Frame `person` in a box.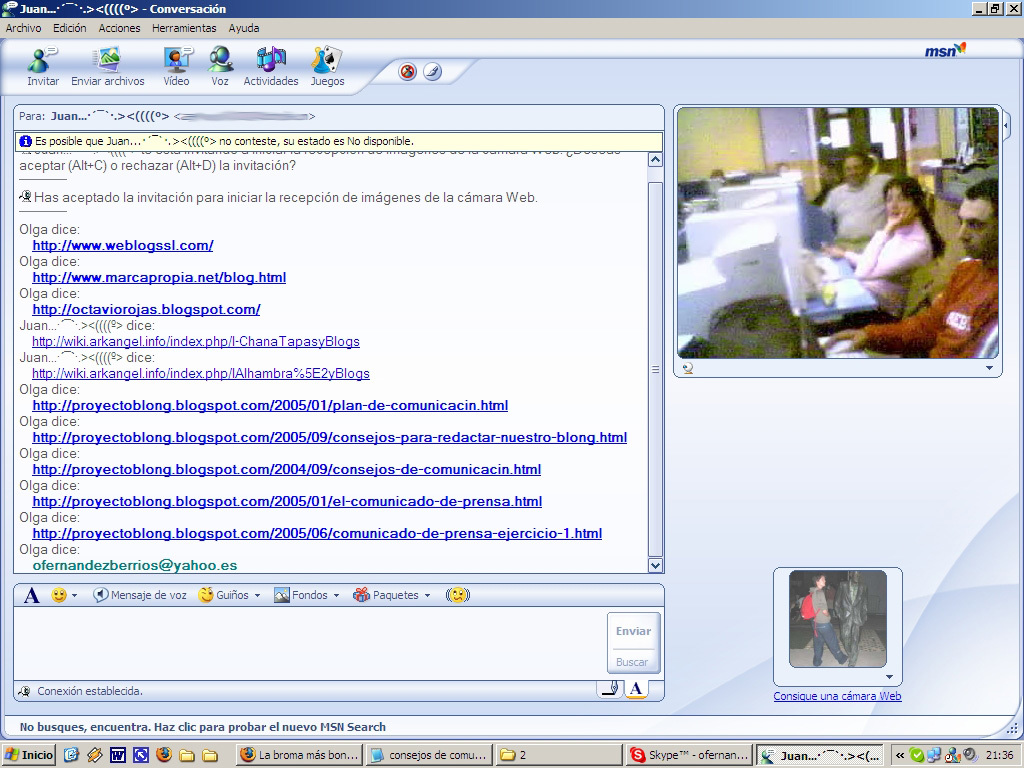
detection(819, 148, 907, 247).
